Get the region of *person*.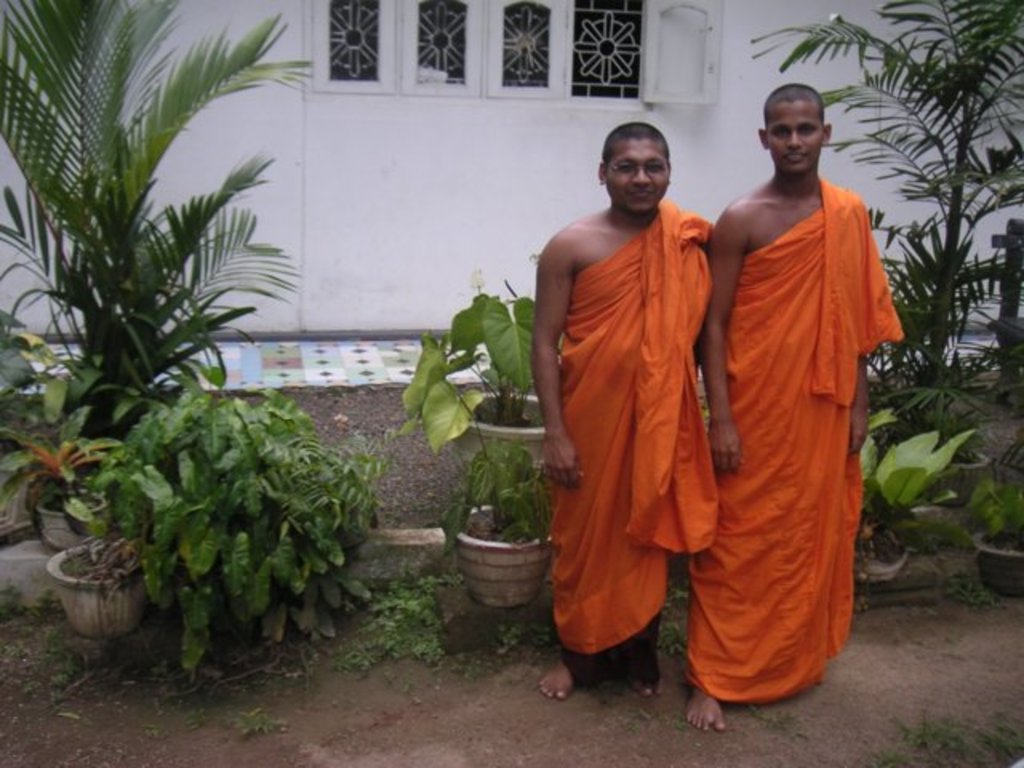
539, 104, 752, 715.
